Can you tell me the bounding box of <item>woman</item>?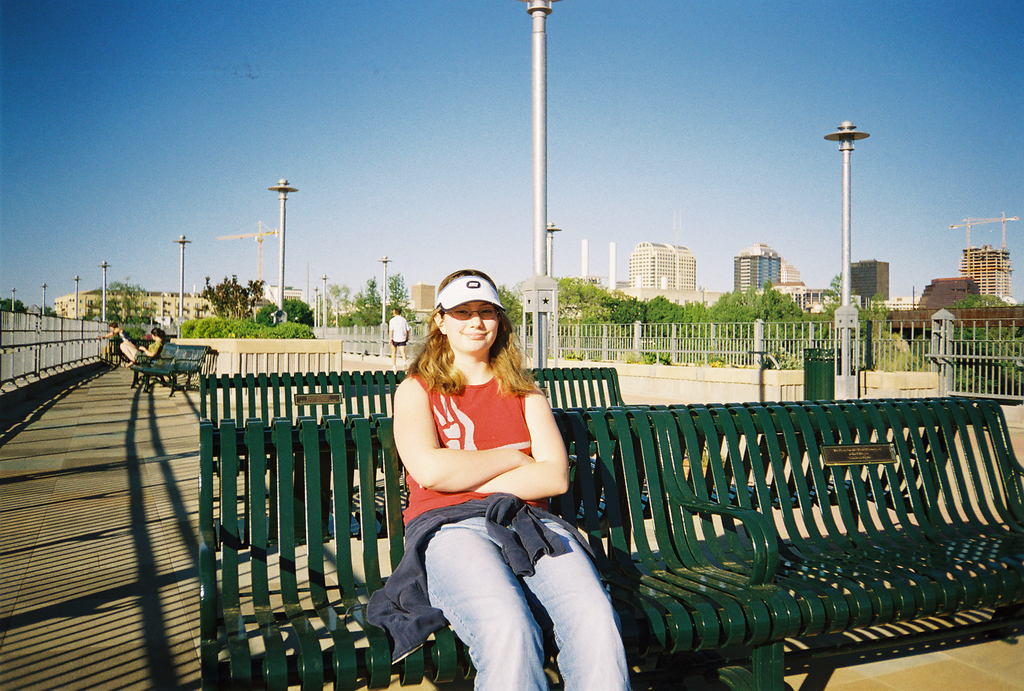
(x1=378, y1=269, x2=621, y2=680).
